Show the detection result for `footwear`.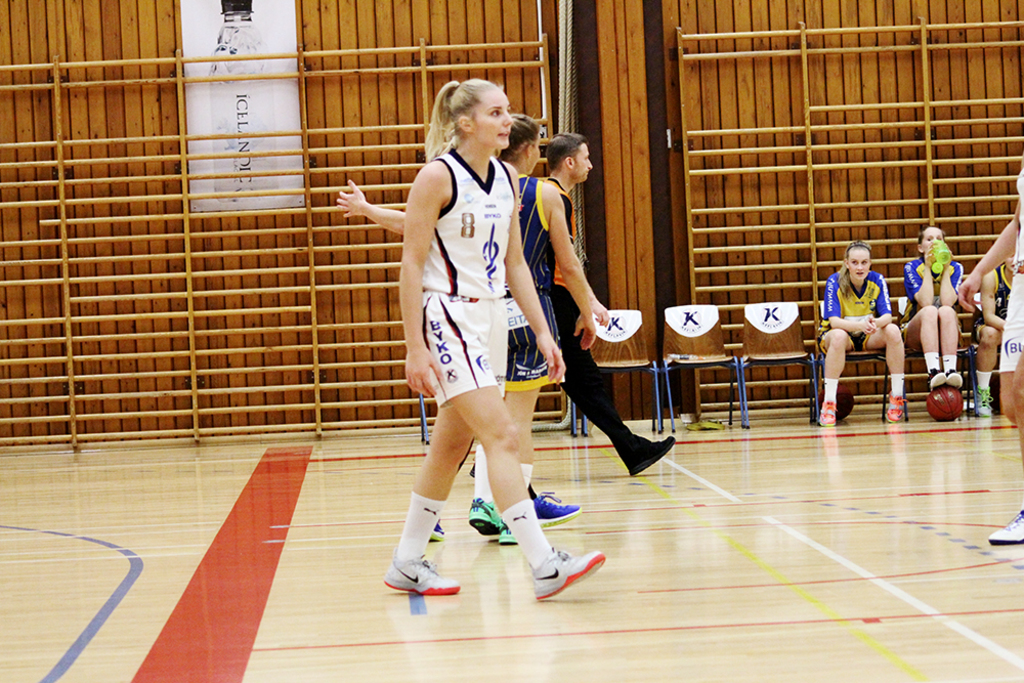
crop(532, 488, 586, 528).
